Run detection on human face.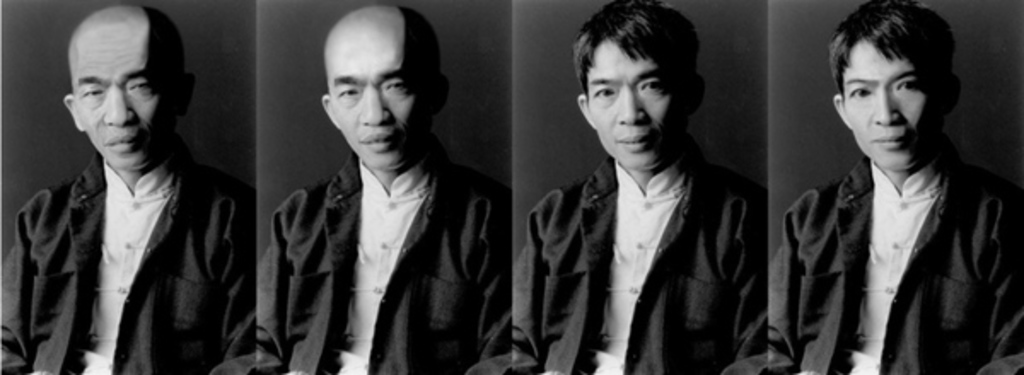
Result: (left=331, top=27, right=435, bottom=165).
